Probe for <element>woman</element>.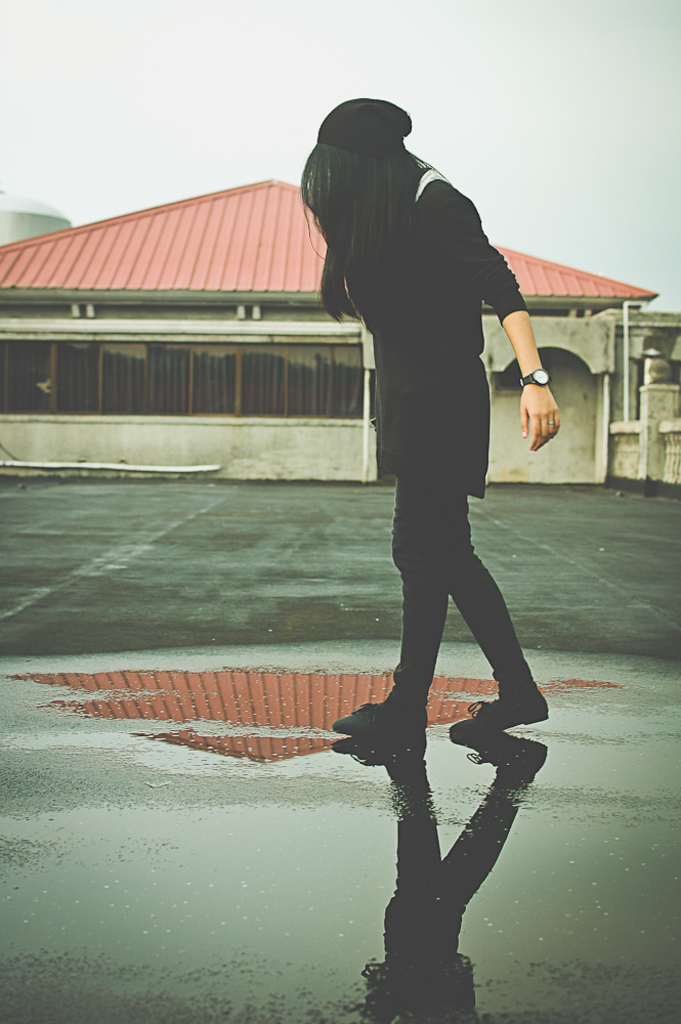
Probe result: region(297, 70, 567, 738).
